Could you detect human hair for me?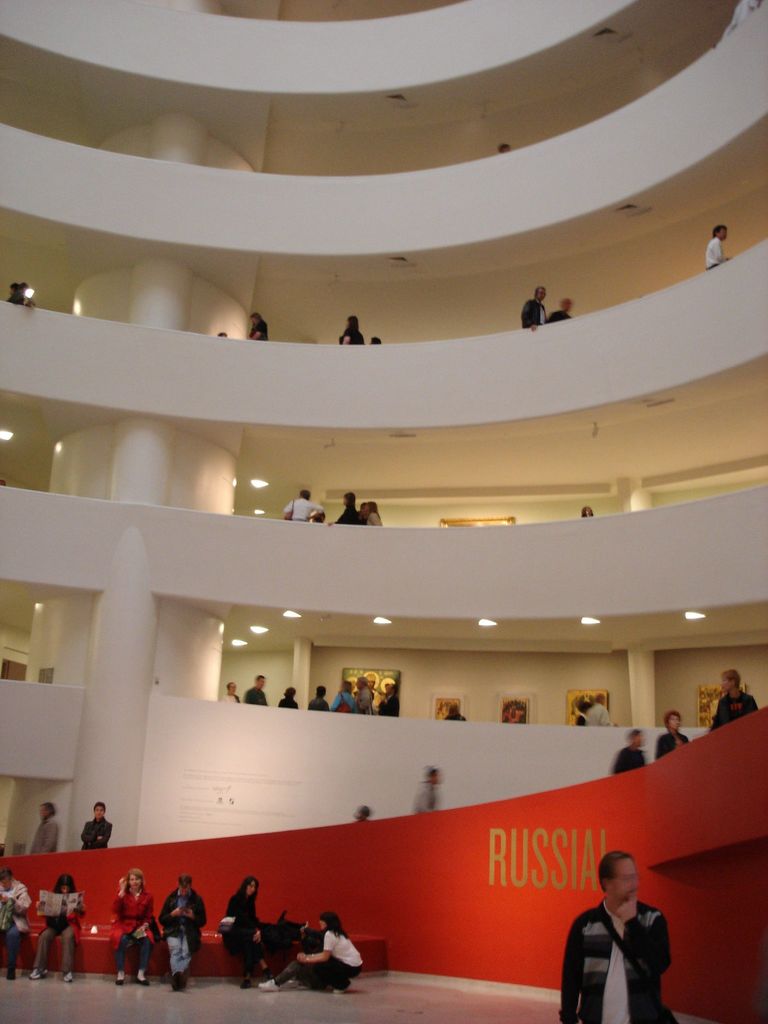
Detection result: box(53, 874, 76, 891).
